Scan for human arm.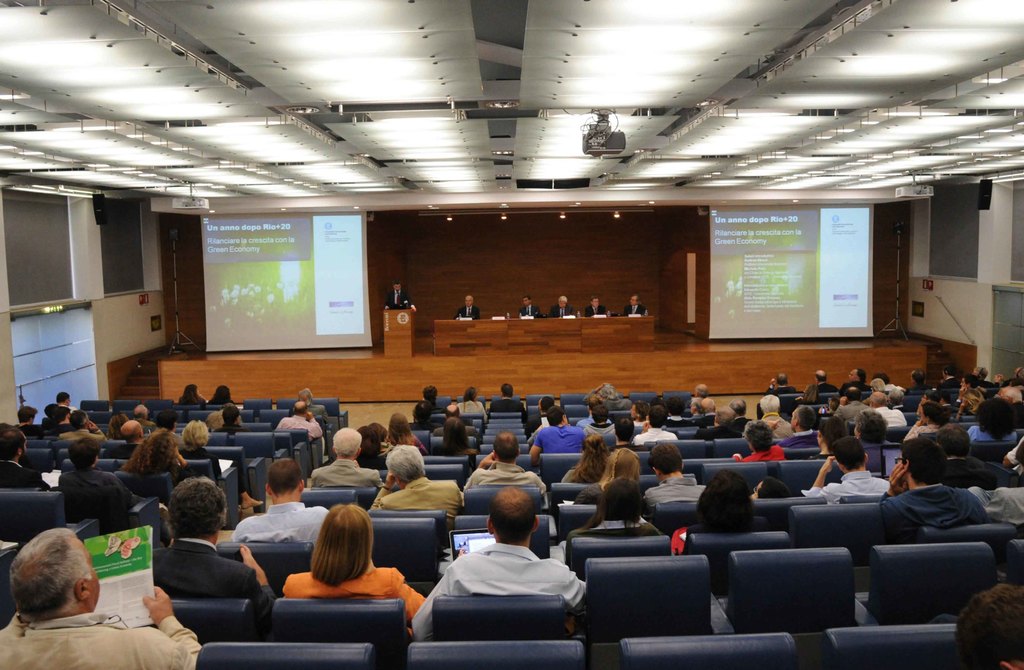
Scan result: <box>132,579,204,669</box>.
